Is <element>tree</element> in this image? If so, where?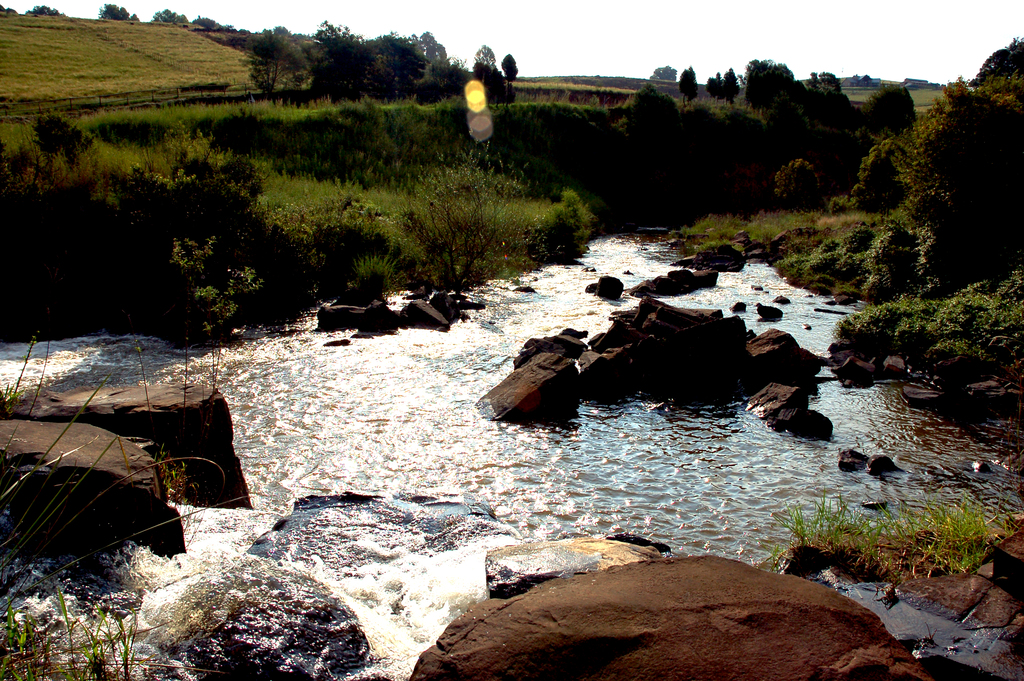
Yes, at (x1=502, y1=51, x2=519, y2=81).
